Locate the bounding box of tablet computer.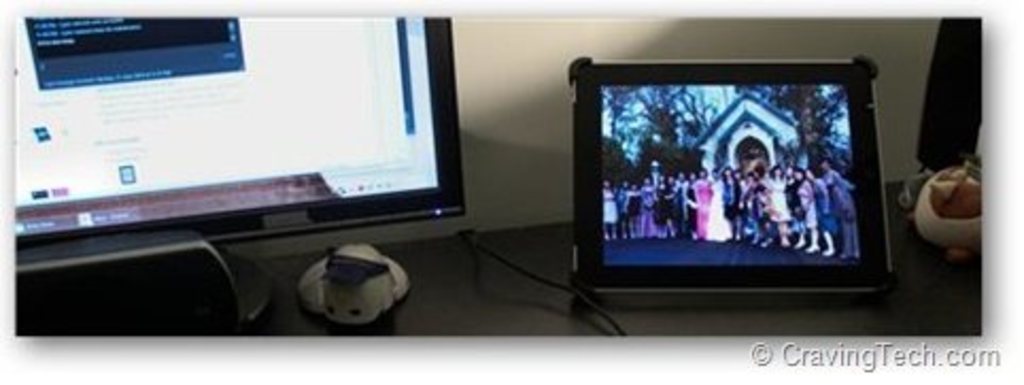
Bounding box: [567, 57, 899, 311].
